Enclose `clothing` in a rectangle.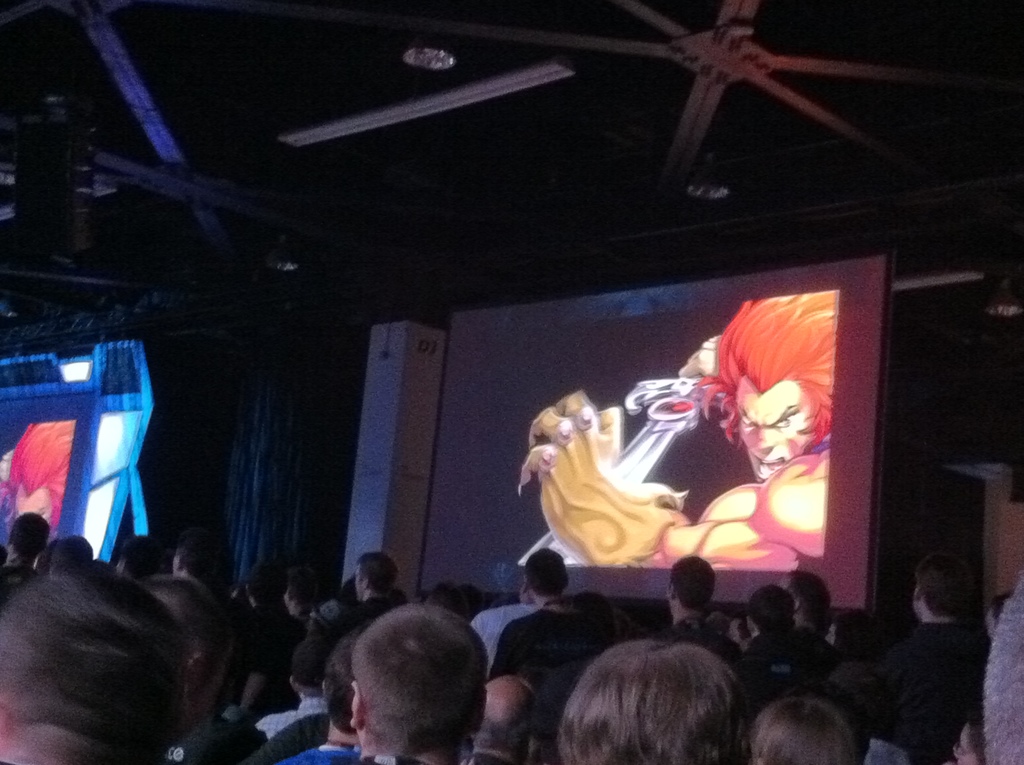
x1=741, y1=637, x2=835, y2=742.
